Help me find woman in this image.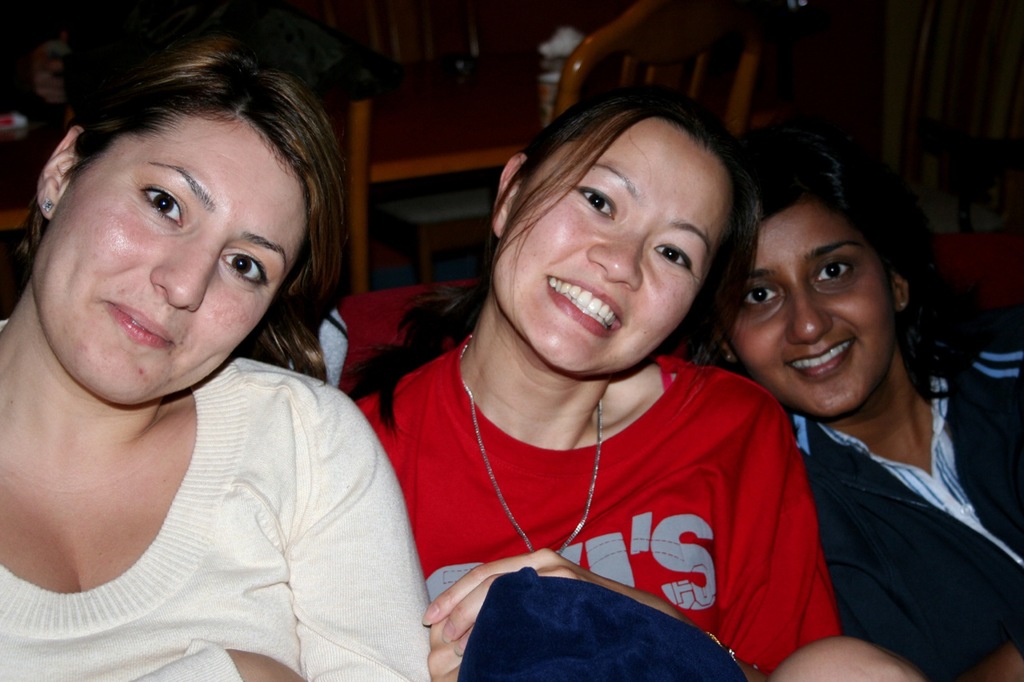
Found it: [0,39,435,681].
